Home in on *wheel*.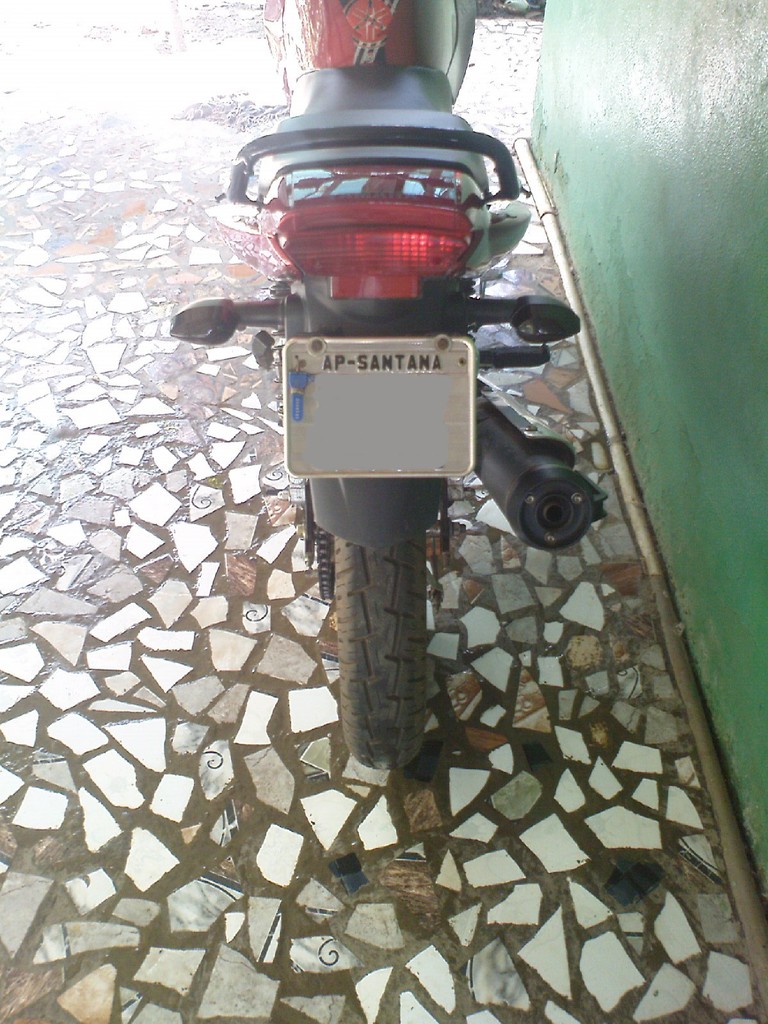
Homed in at box=[323, 525, 442, 775].
